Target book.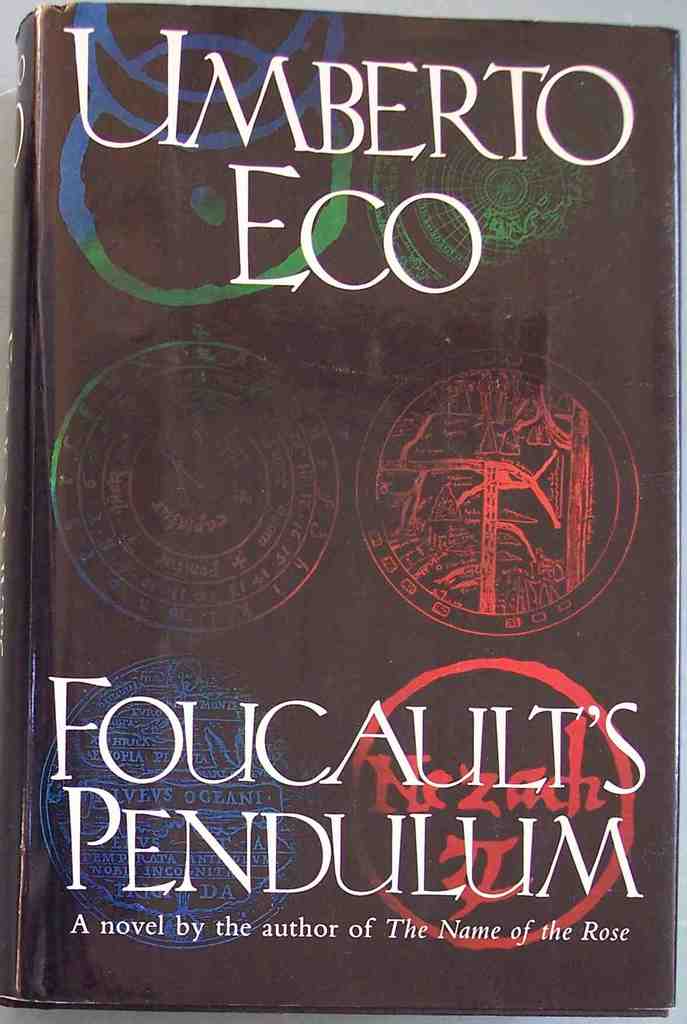
Target region: rect(0, 0, 679, 1023).
